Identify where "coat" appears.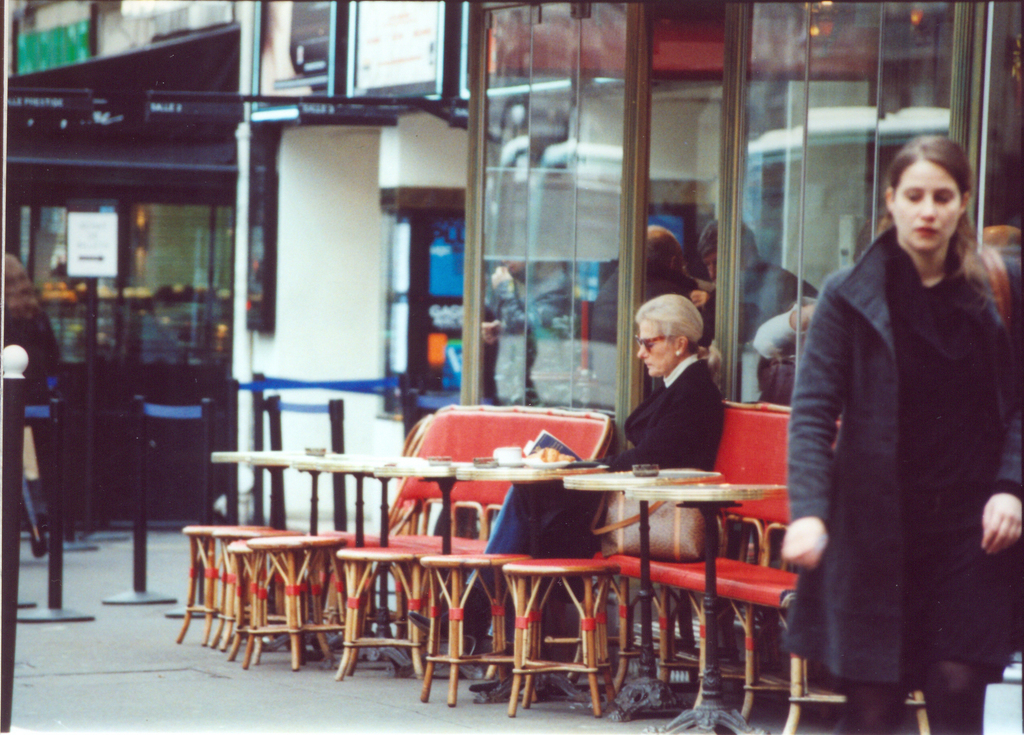
Appears at [x1=795, y1=163, x2=1001, y2=677].
